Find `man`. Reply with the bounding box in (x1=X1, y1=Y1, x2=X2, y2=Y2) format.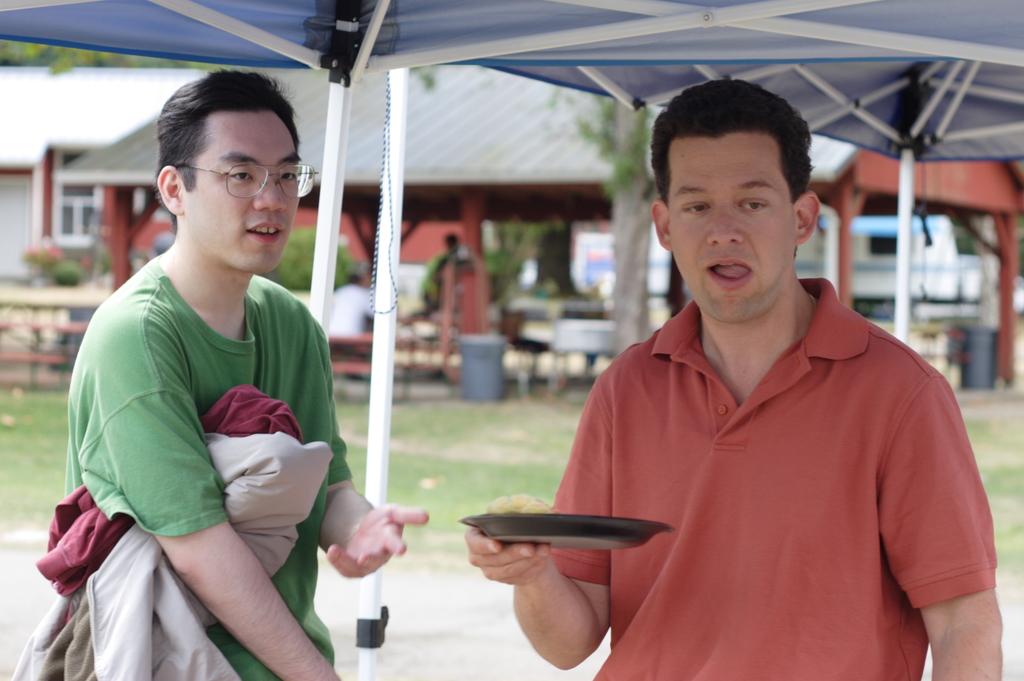
(x1=61, y1=67, x2=428, y2=680).
